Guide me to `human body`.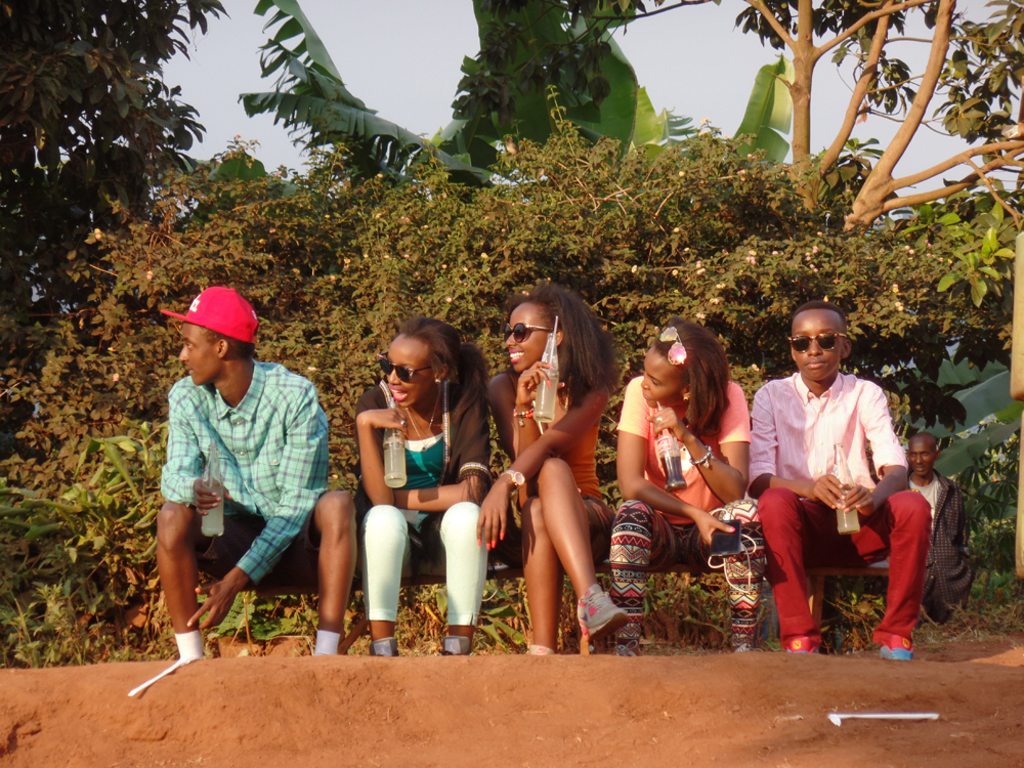
Guidance: BBox(746, 361, 926, 655).
